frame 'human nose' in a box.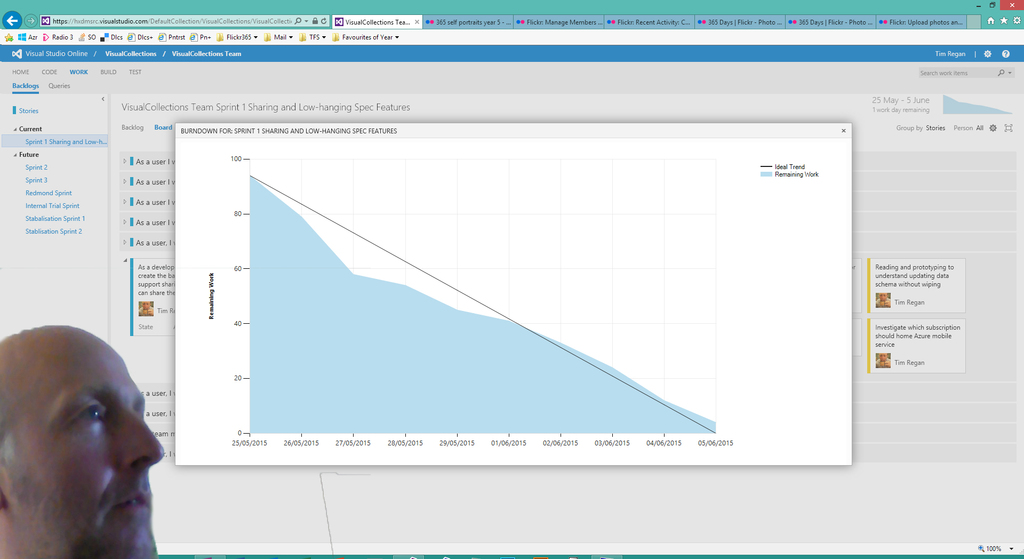
(120, 409, 166, 468).
